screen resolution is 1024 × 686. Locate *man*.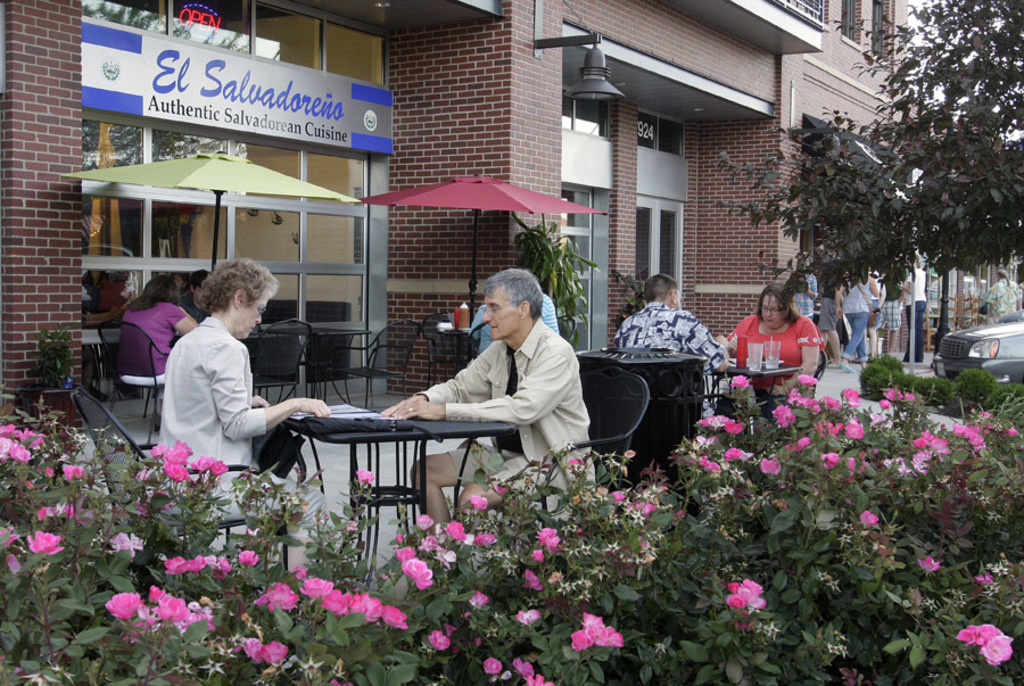
<box>177,267,214,328</box>.
